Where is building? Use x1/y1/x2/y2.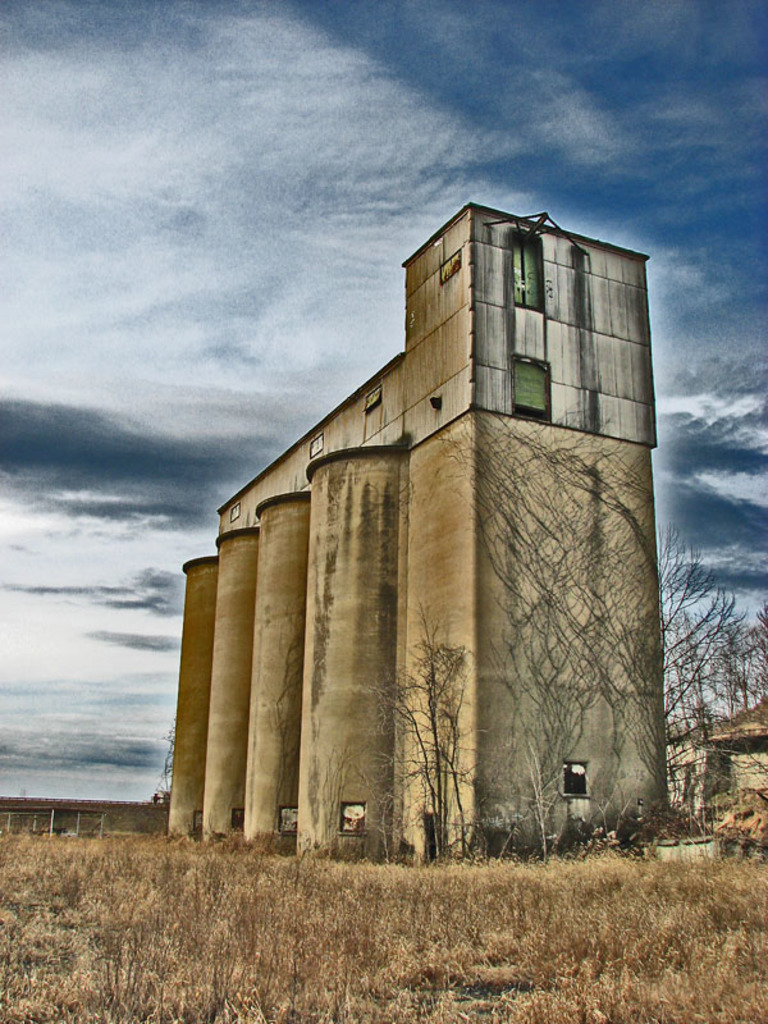
165/198/671/863.
